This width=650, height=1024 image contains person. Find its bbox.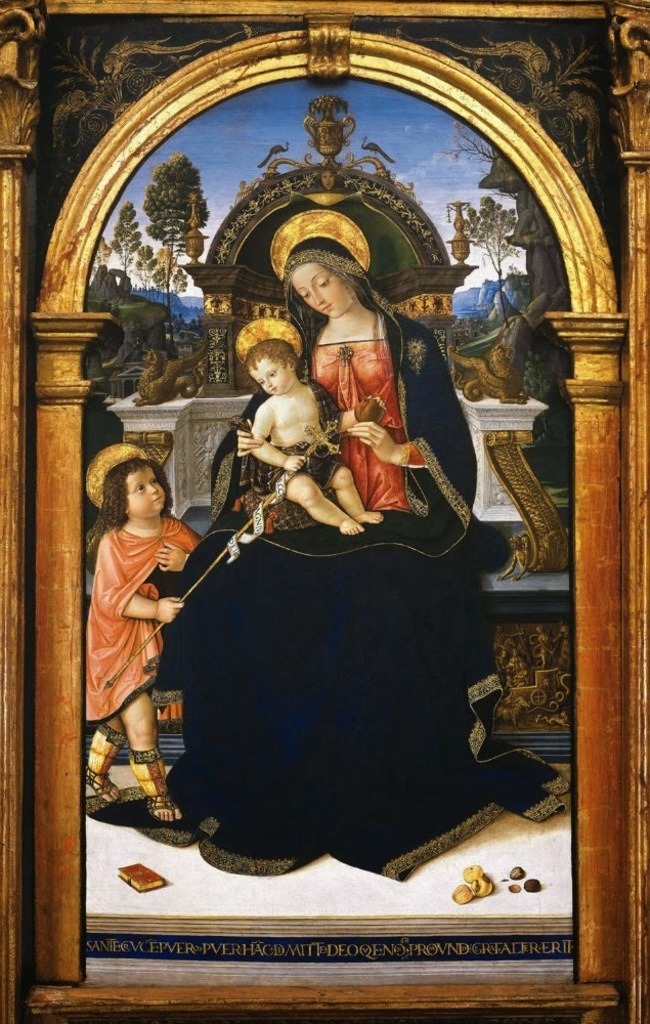
77,462,198,817.
